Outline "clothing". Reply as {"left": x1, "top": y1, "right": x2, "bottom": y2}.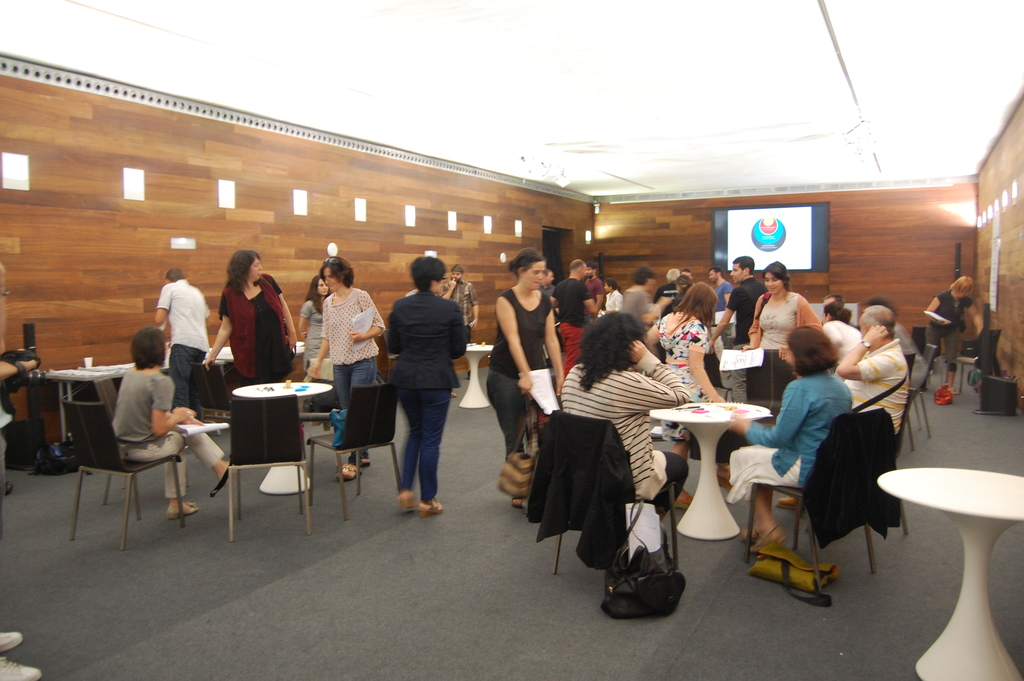
{"left": 725, "top": 274, "right": 761, "bottom": 349}.
